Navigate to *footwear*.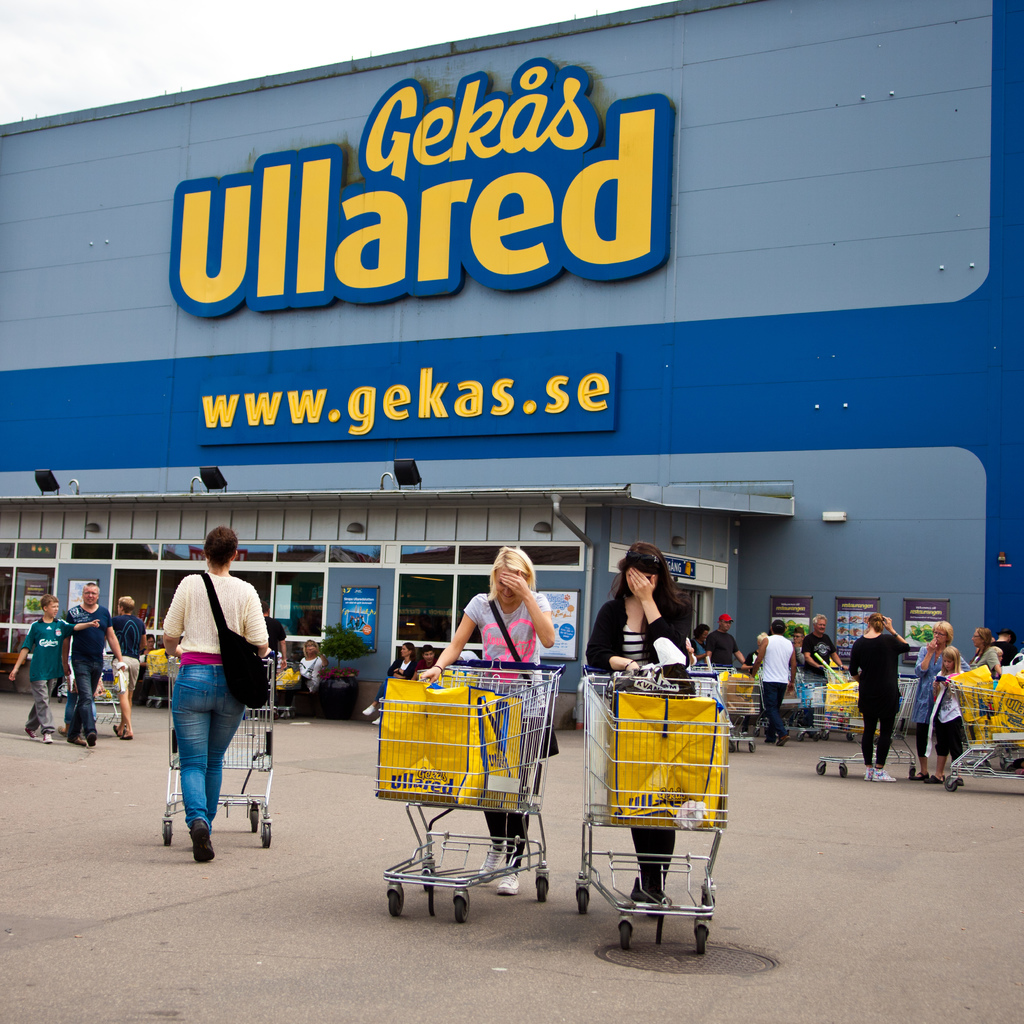
Navigation target: <box>114,724,126,741</box>.
